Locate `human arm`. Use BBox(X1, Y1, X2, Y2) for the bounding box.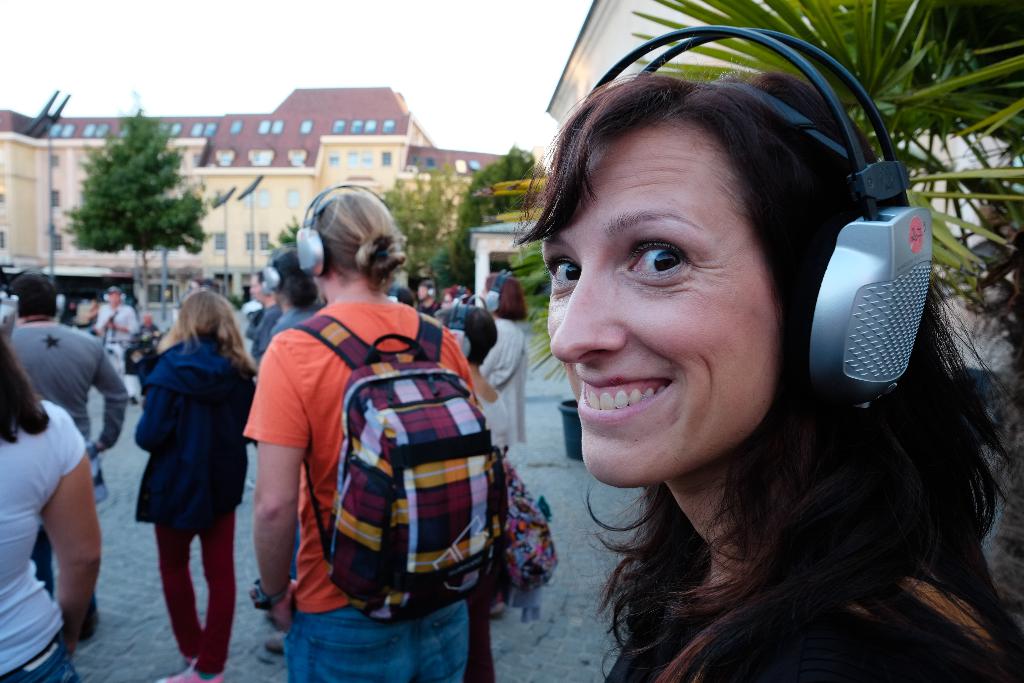
BBox(468, 365, 514, 456).
